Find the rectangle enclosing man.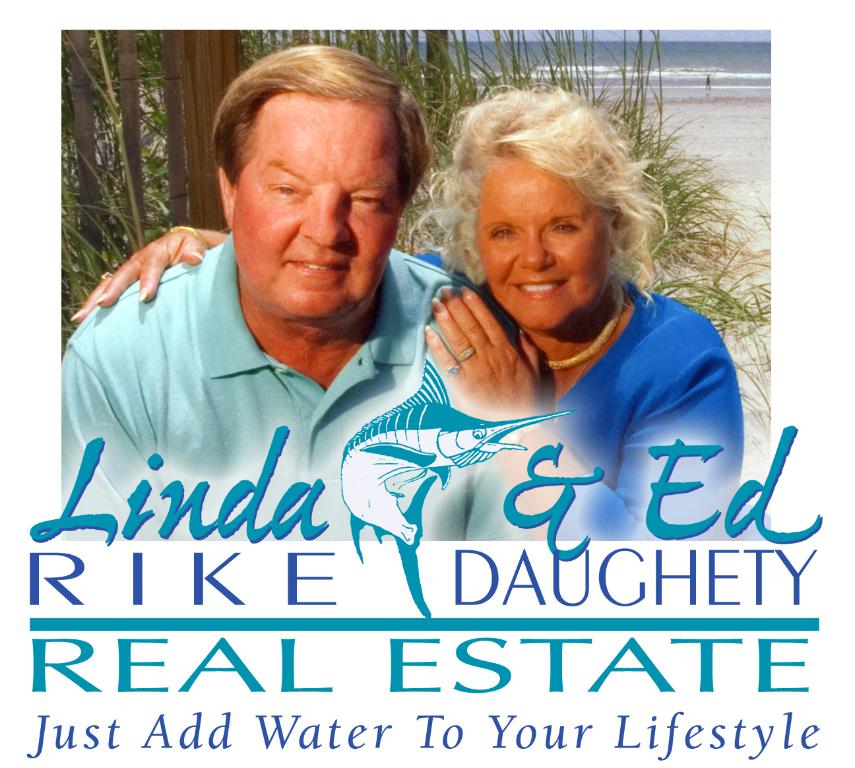
pyautogui.locateOnScreen(54, 89, 524, 599).
